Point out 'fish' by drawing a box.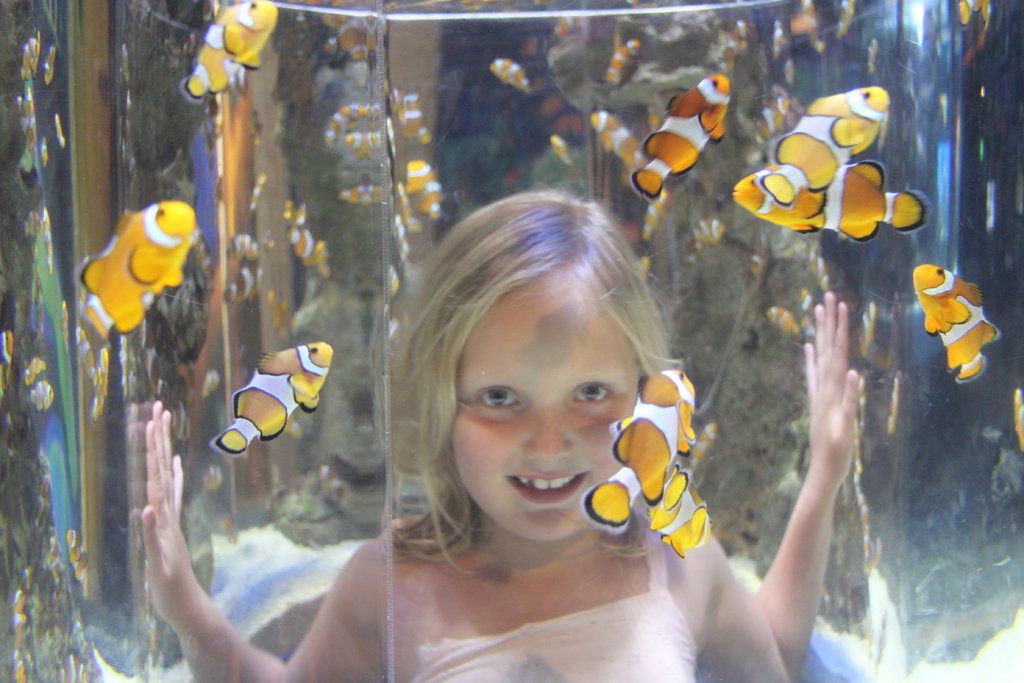
[left=212, top=341, right=335, bottom=458].
